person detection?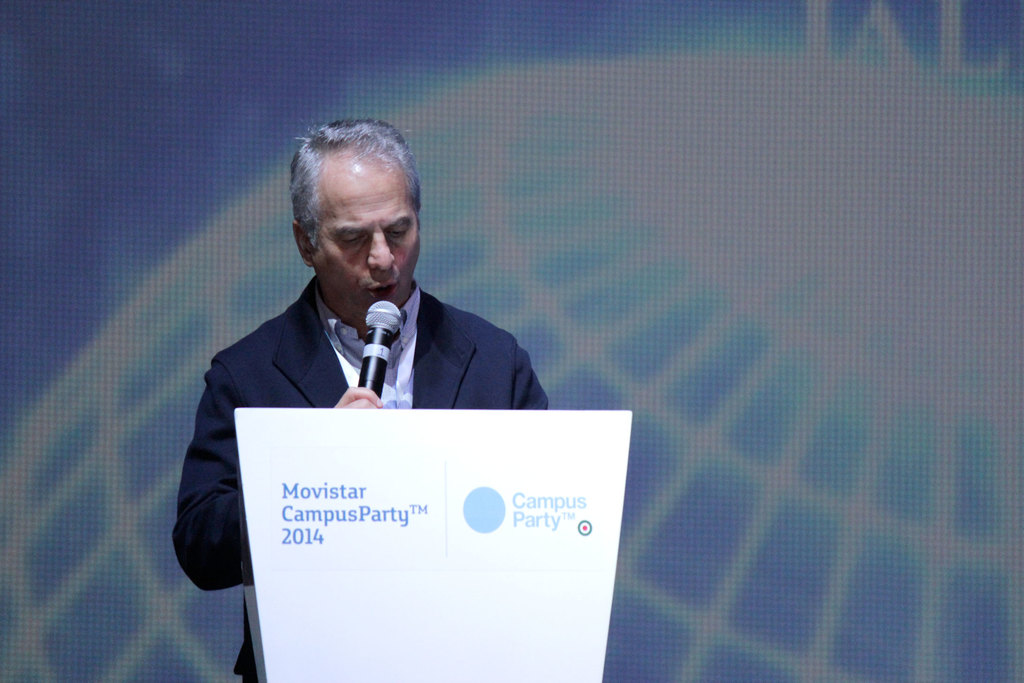
{"left": 174, "top": 104, "right": 577, "bottom": 642}
